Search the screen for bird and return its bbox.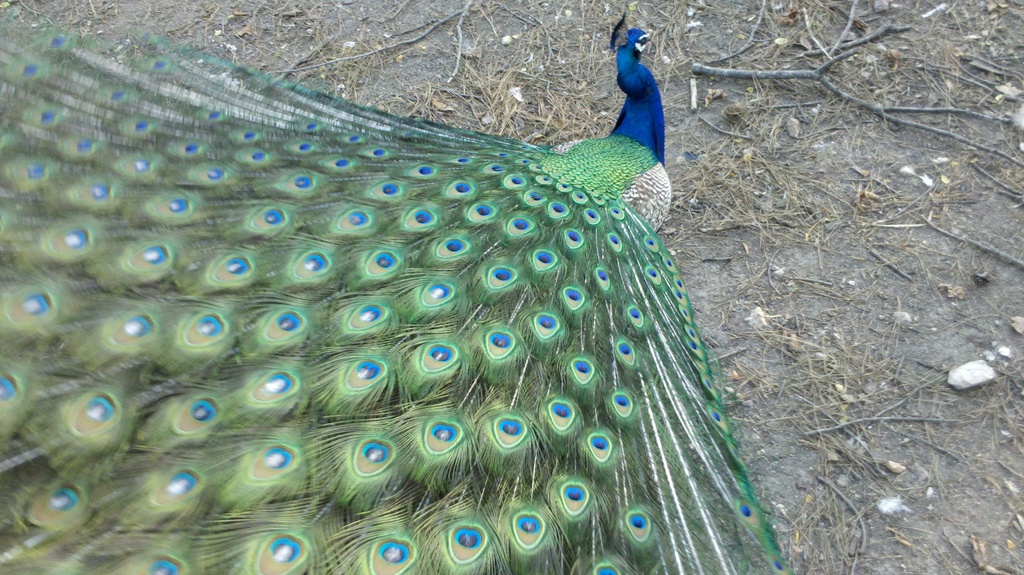
Found: locate(37, 1, 796, 546).
